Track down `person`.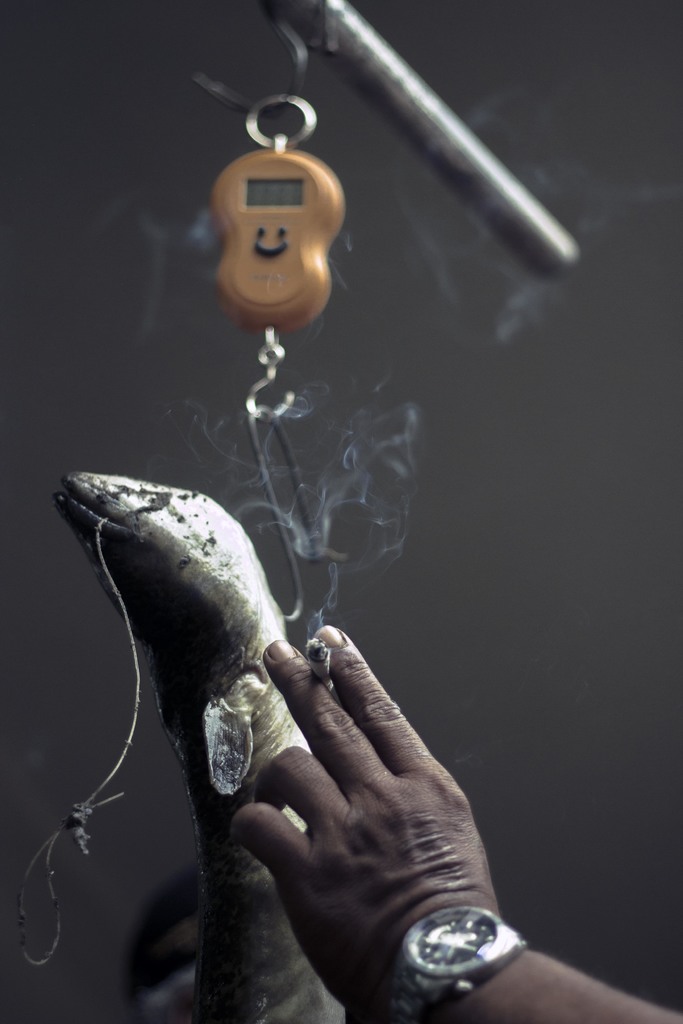
Tracked to <bbox>115, 875, 199, 1023</bbox>.
